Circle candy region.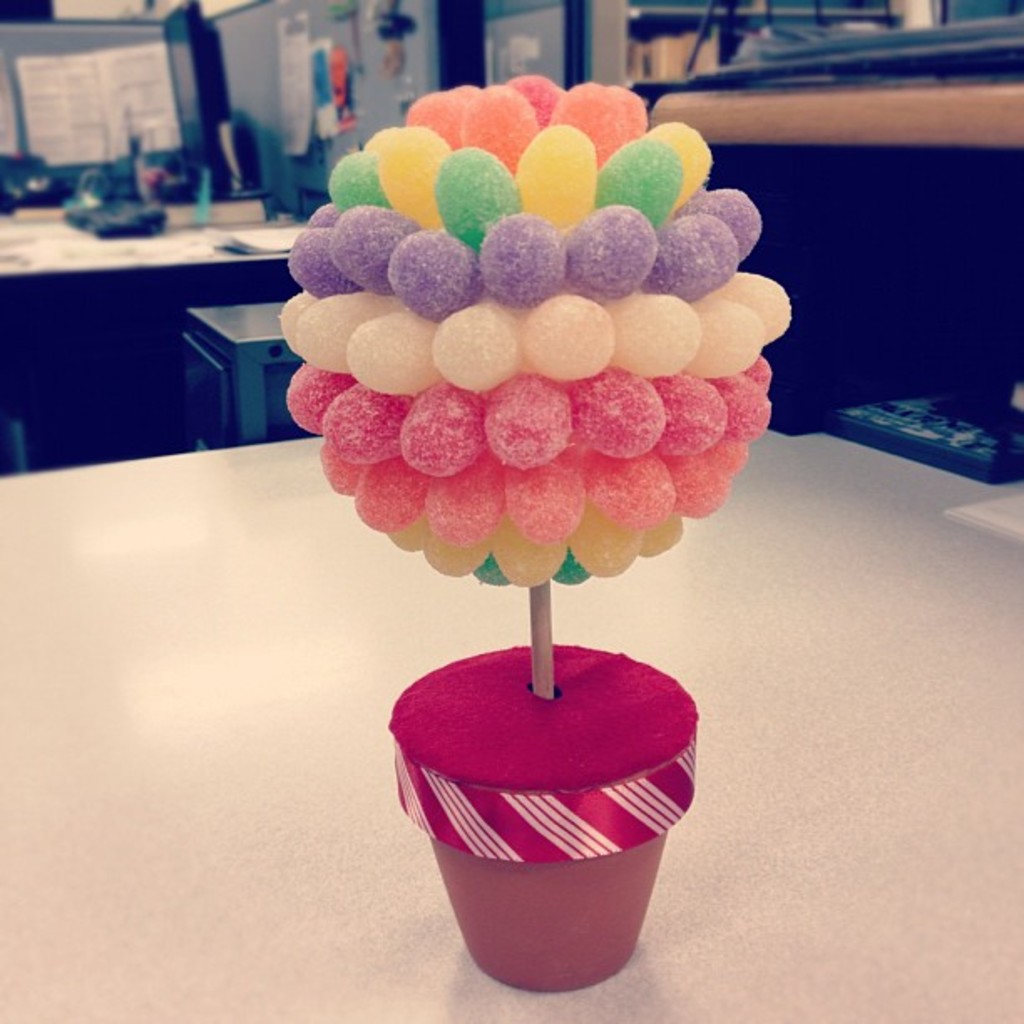
Region: pyautogui.locateOnScreen(400, 378, 490, 477).
